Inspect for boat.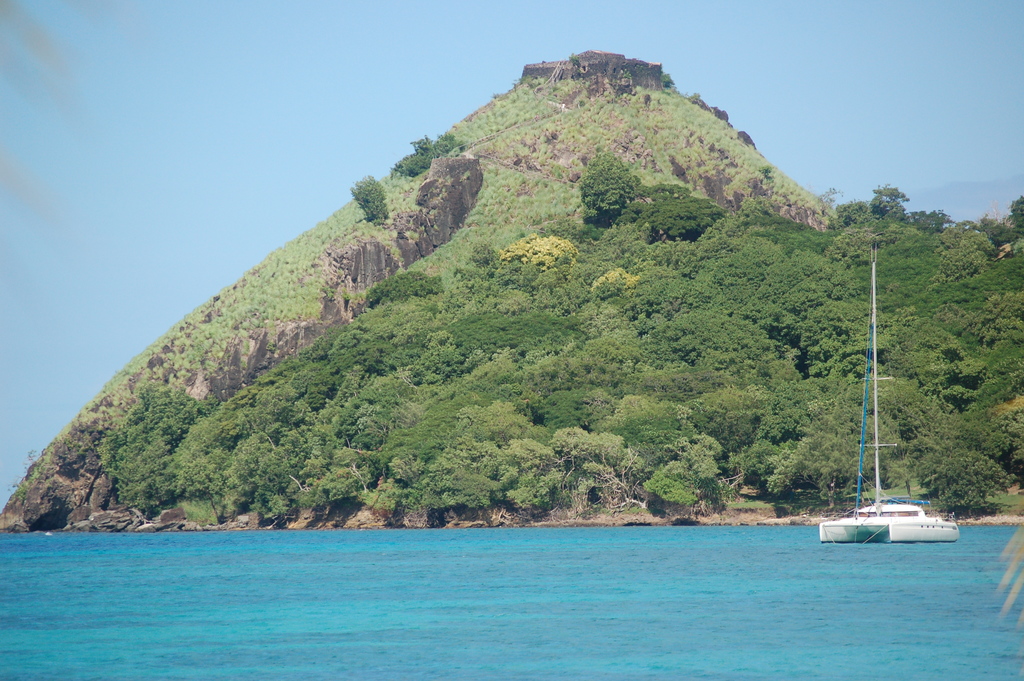
Inspection: left=819, top=240, right=961, bottom=544.
